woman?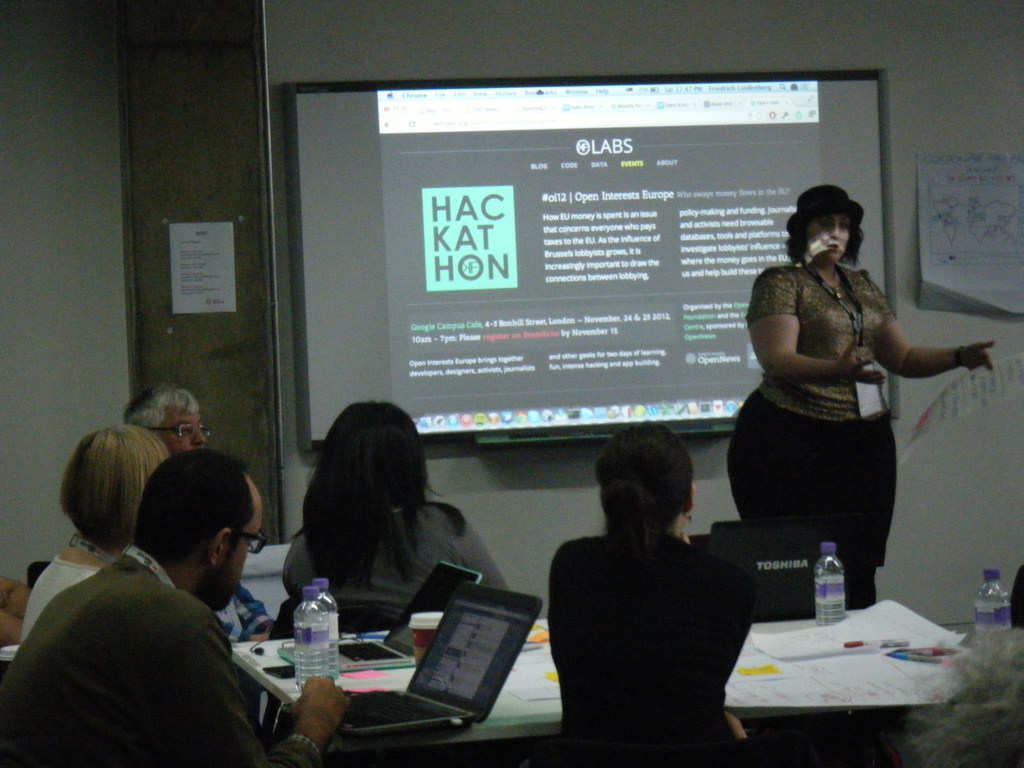
19:421:168:650
